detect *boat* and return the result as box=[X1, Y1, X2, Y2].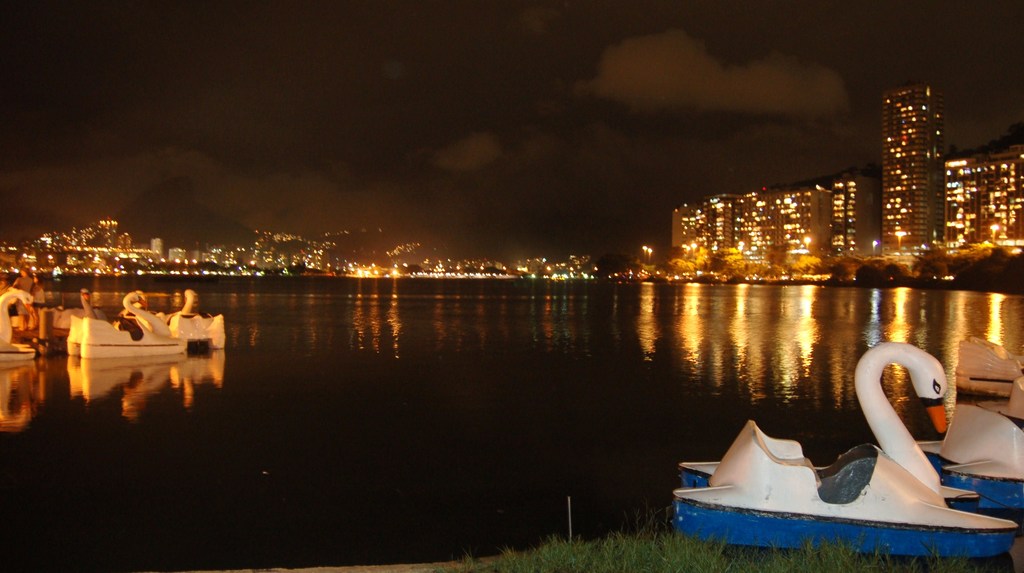
box=[908, 357, 1023, 515].
